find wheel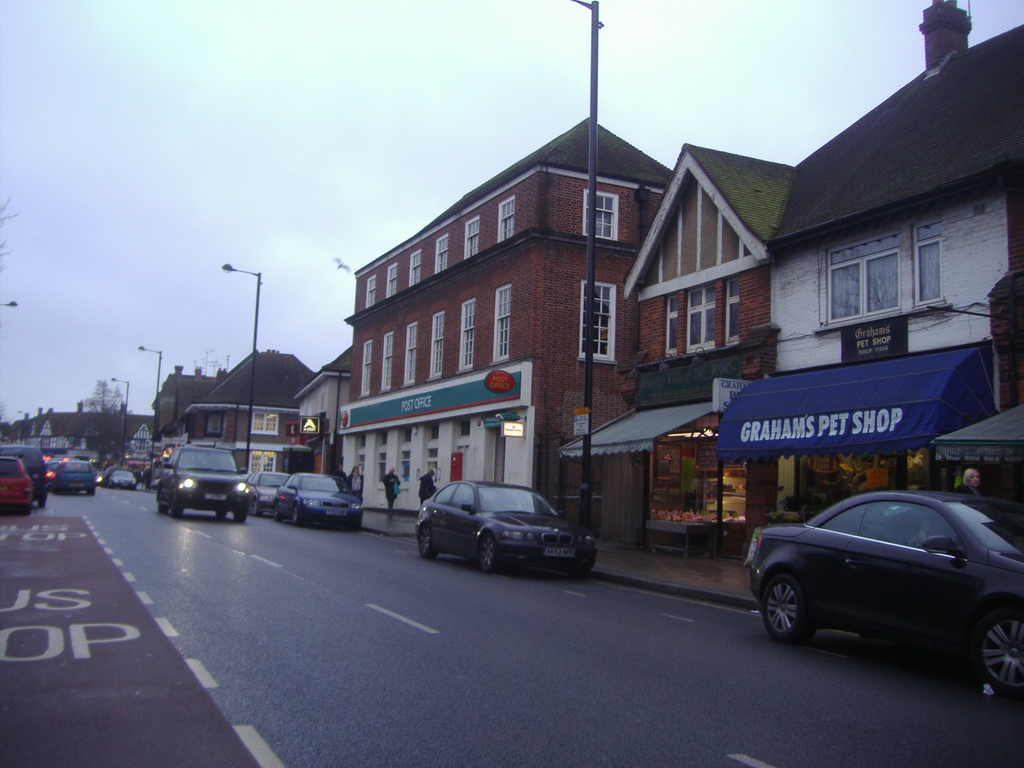
select_region(568, 567, 587, 582)
